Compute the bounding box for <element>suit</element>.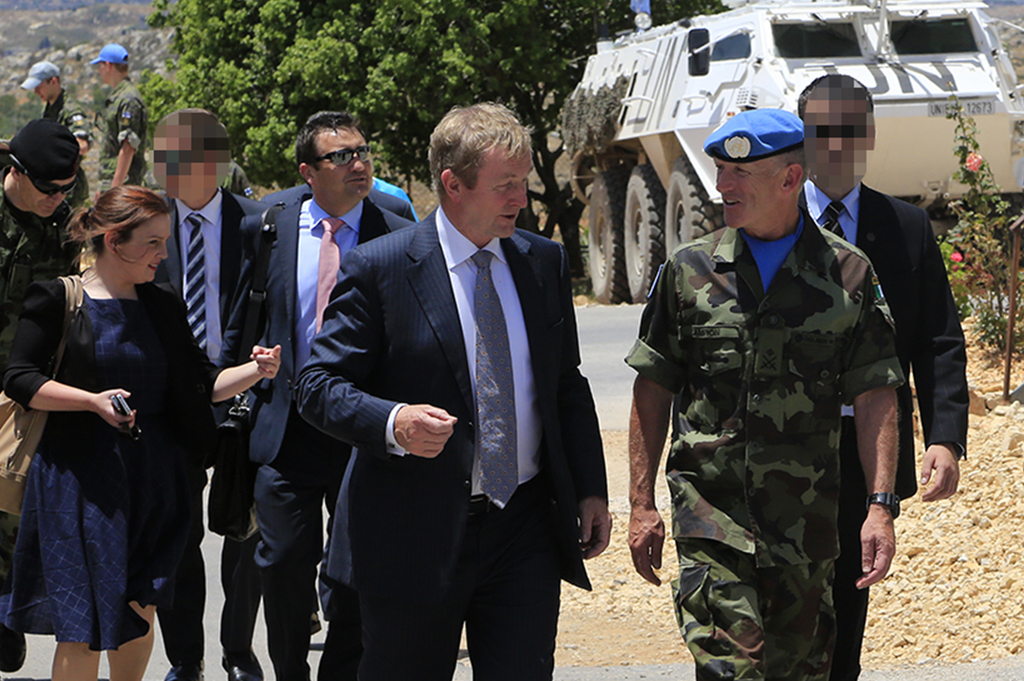
select_region(316, 108, 602, 672).
